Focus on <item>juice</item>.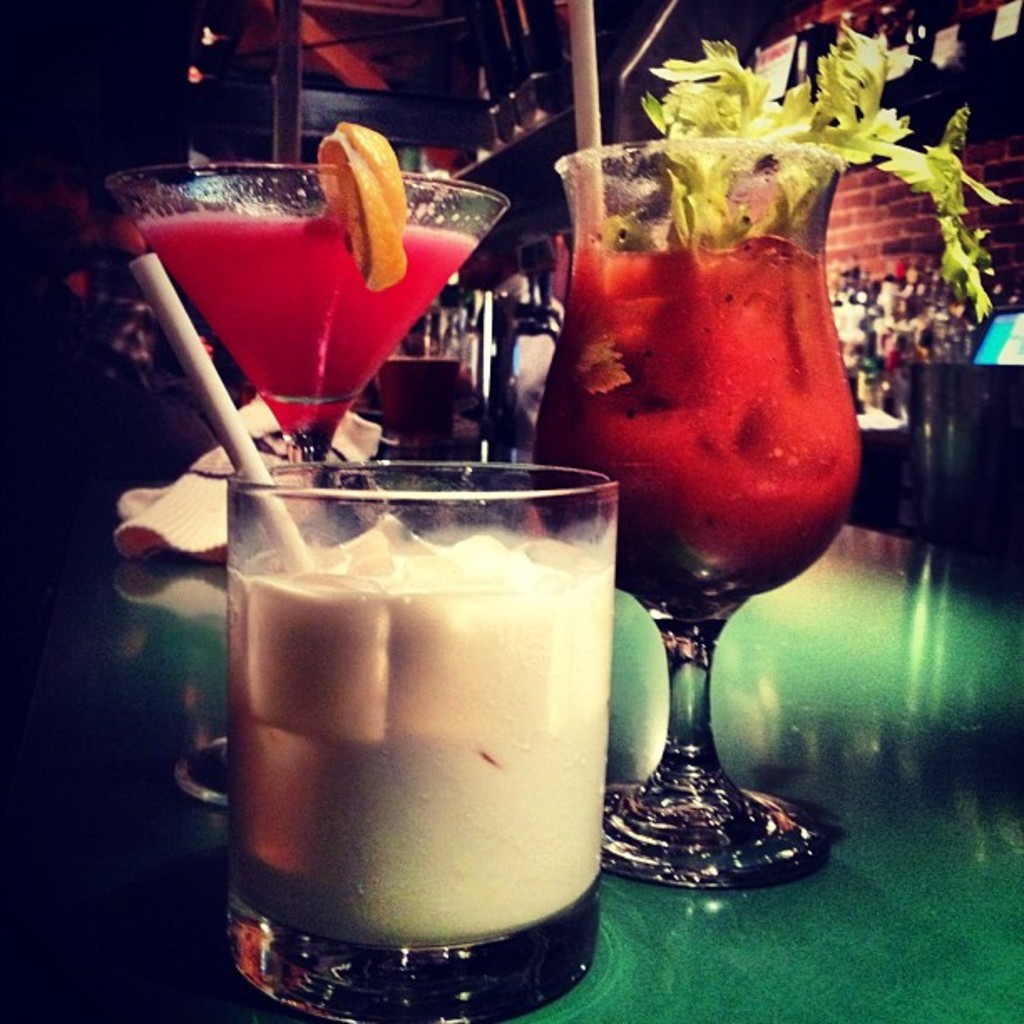
Focused at 129 194 494 428.
